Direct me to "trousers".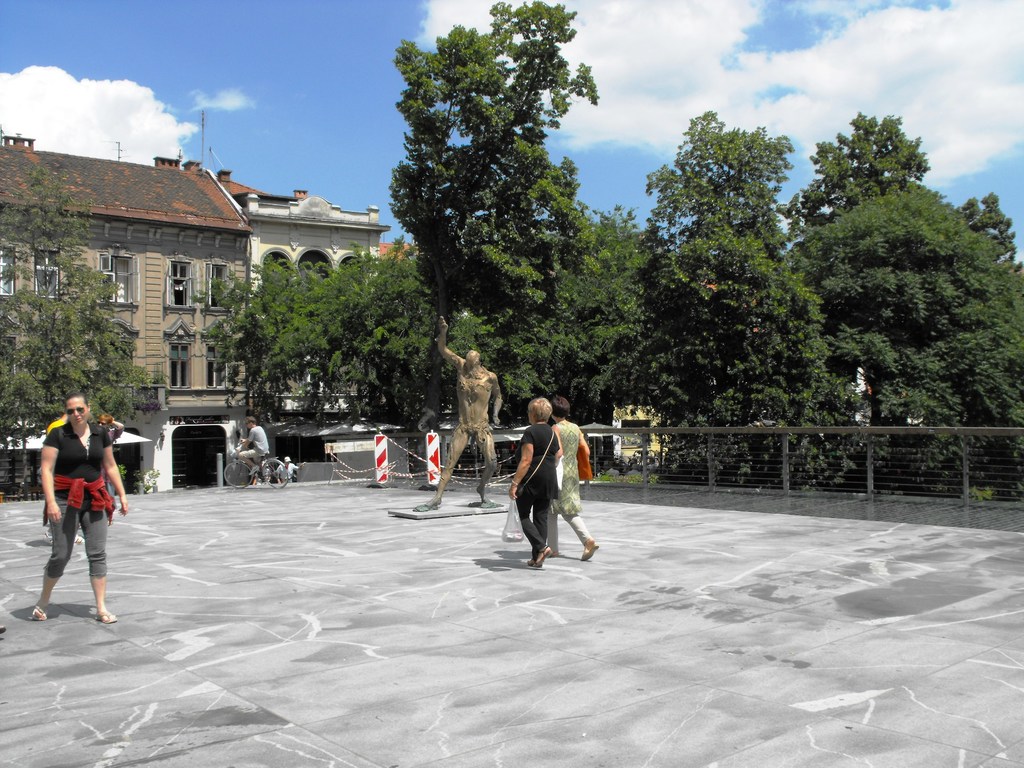
Direction: [left=515, top=495, right=550, bottom=561].
